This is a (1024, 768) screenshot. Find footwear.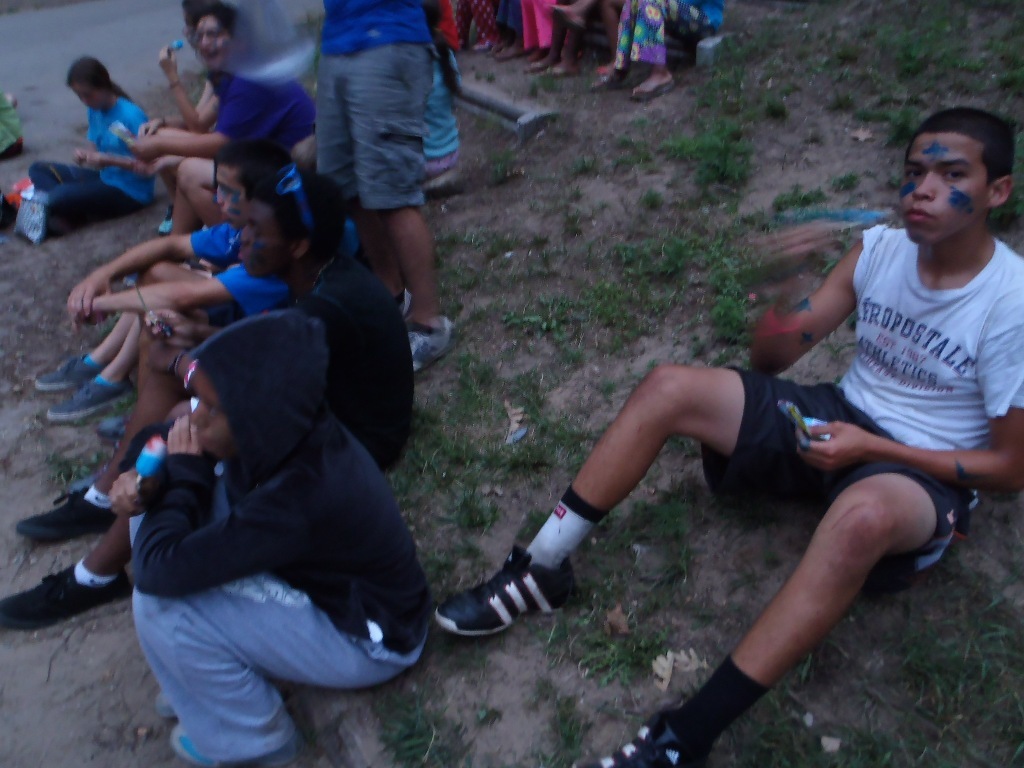
Bounding box: (x1=14, y1=490, x2=121, y2=541).
